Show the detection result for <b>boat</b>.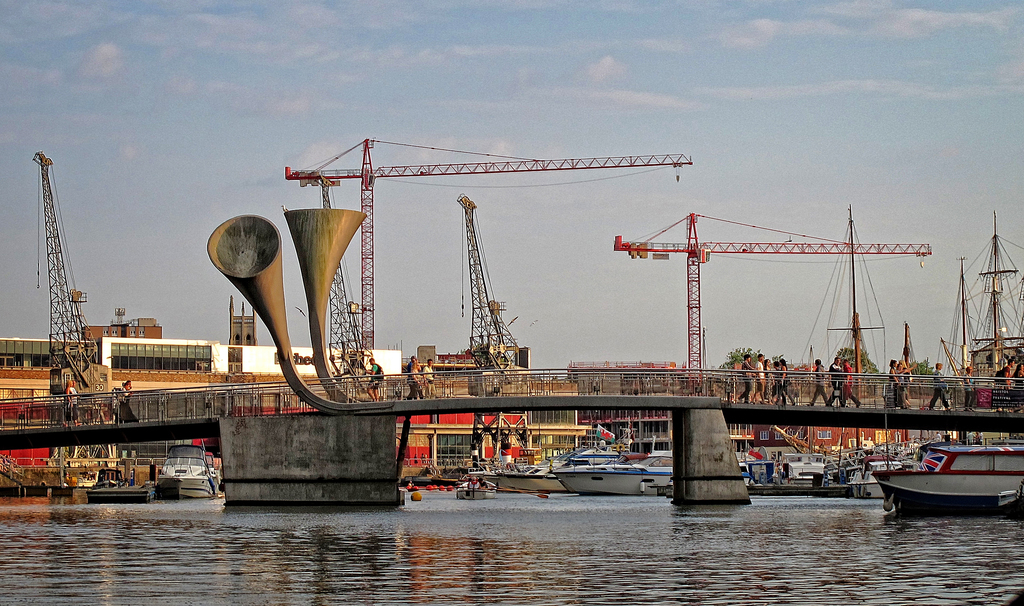
l=156, t=440, r=221, b=499.
